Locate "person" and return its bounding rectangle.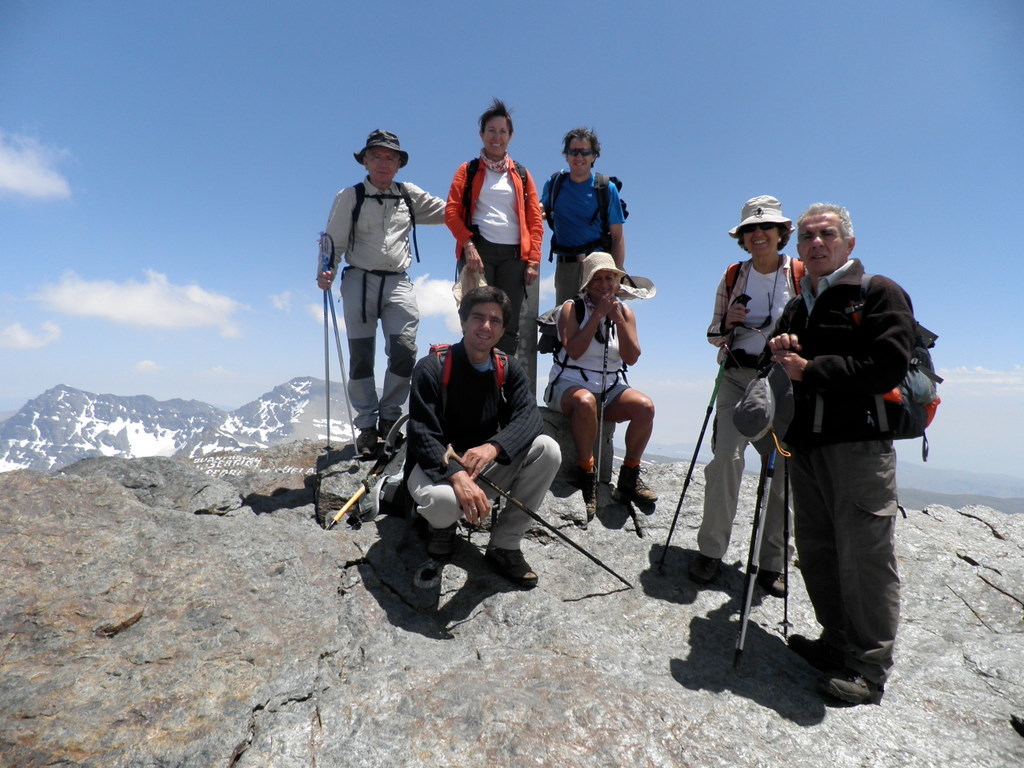
region(401, 287, 557, 587).
